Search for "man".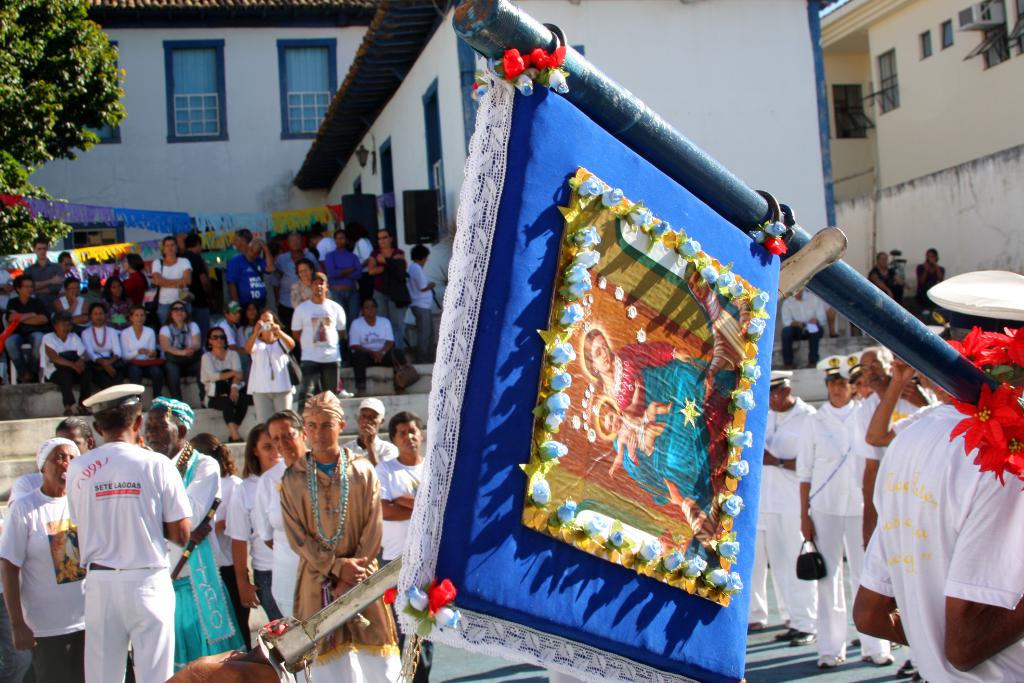
Found at <bbox>1, 273, 50, 372</bbox>.
